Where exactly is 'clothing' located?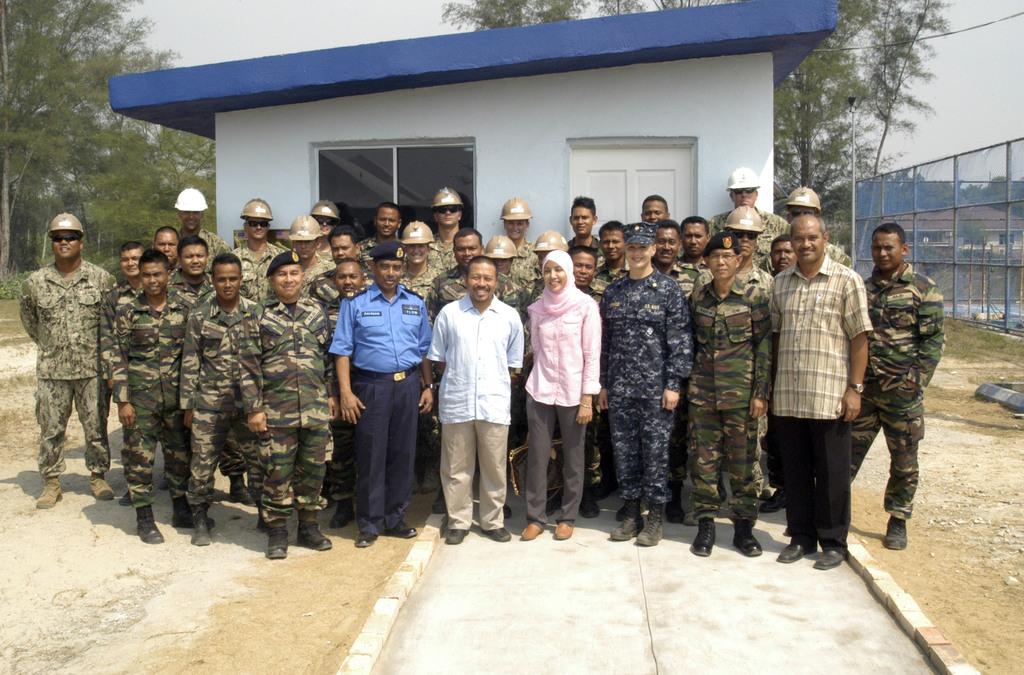
Its bounding box is [left=180, top=285, right=269, bottom=514].
